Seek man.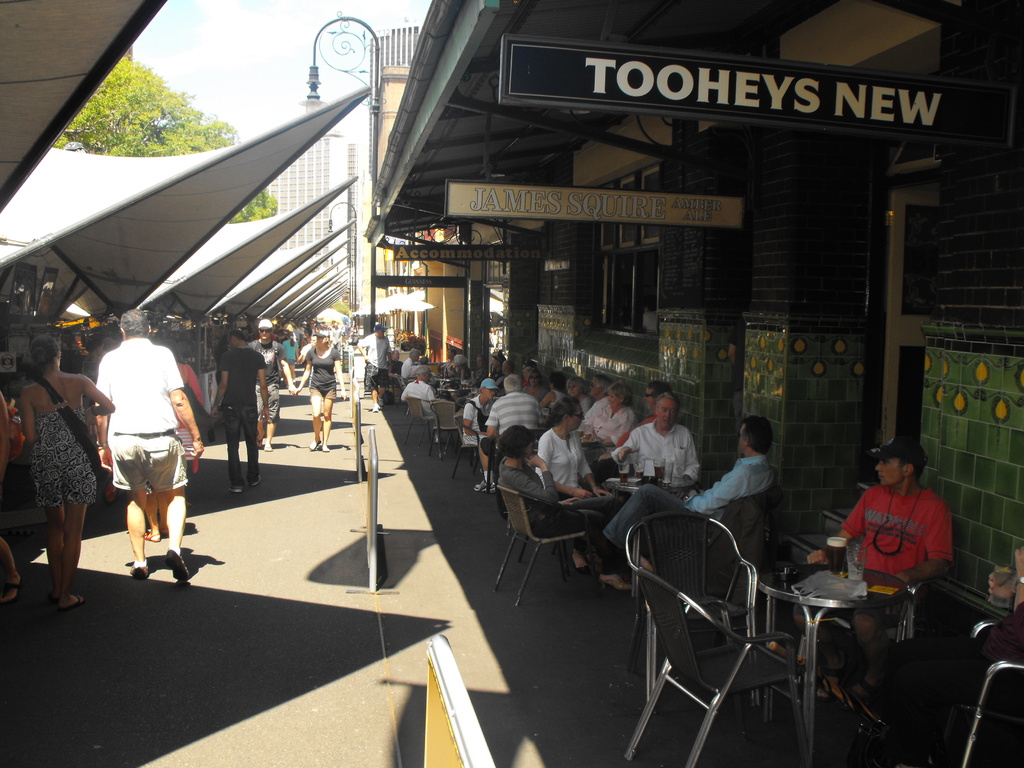
(x1=399, y1=366, x2=435, y2=415).
